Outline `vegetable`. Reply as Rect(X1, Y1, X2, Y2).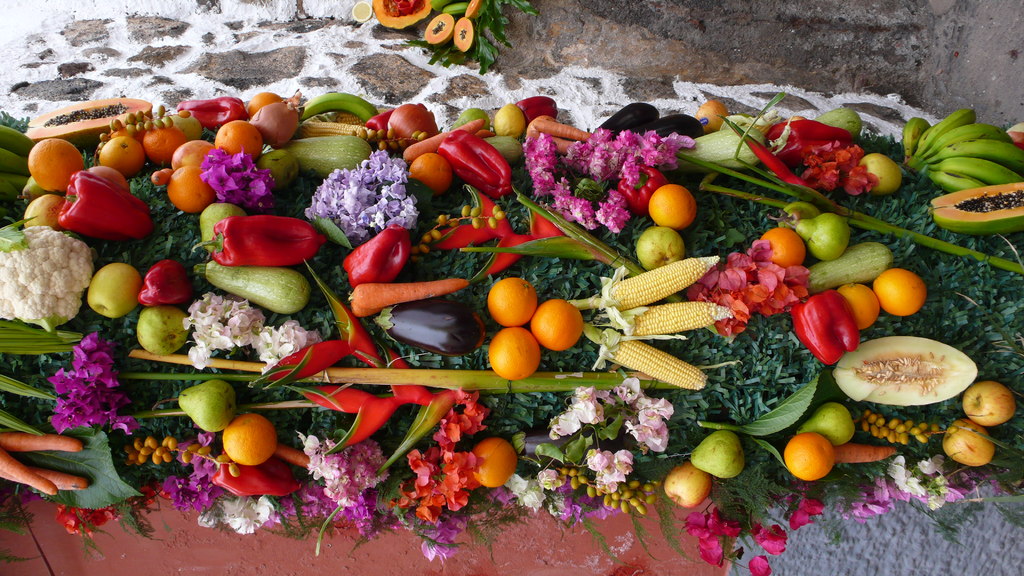
Rect(518, 99, 559, 128).
